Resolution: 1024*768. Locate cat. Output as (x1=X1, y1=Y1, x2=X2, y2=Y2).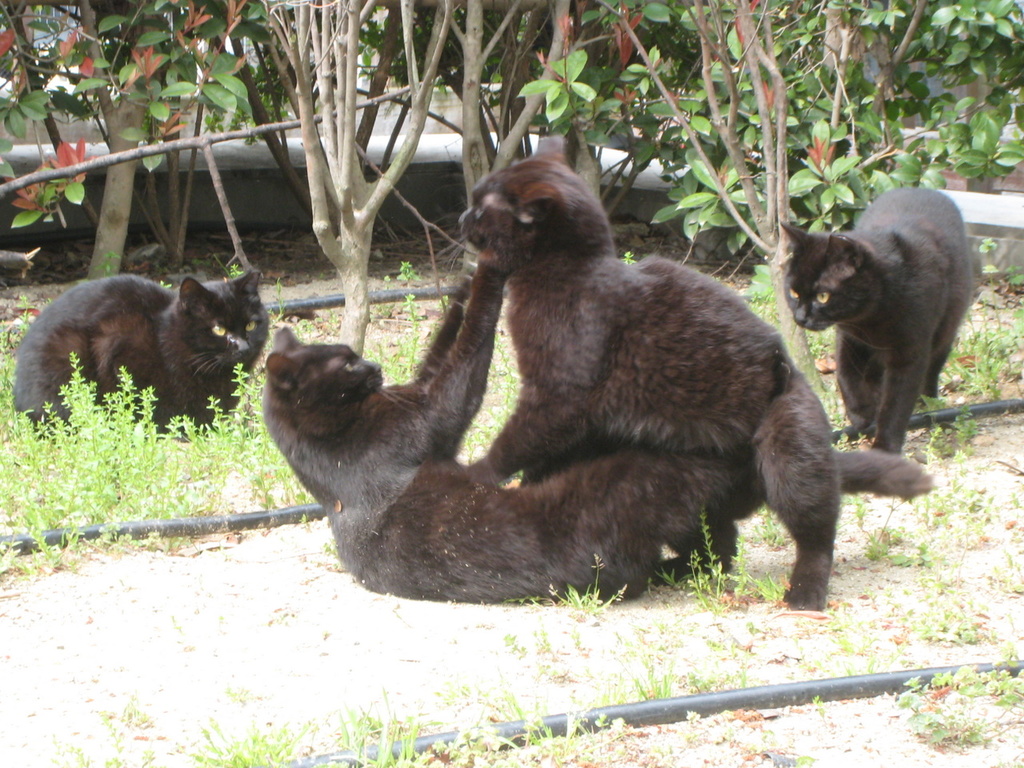
(x1=782, y1=186, x2=975, y2=454).
